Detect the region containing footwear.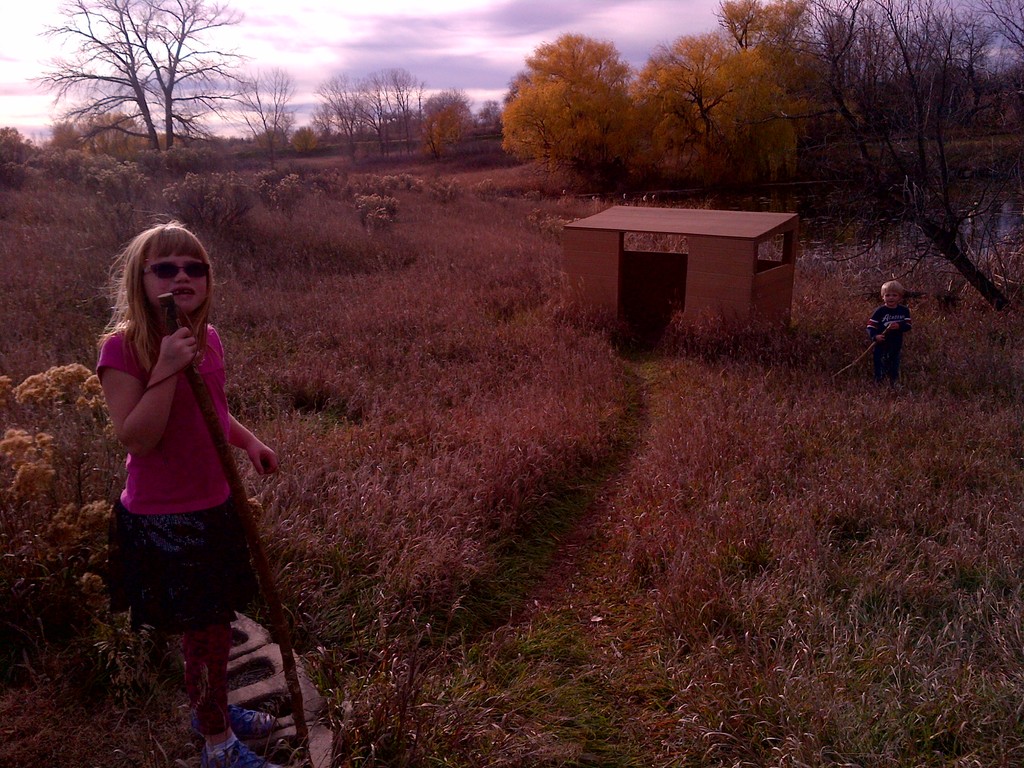
bbox=(198, 739, 273, 767).
